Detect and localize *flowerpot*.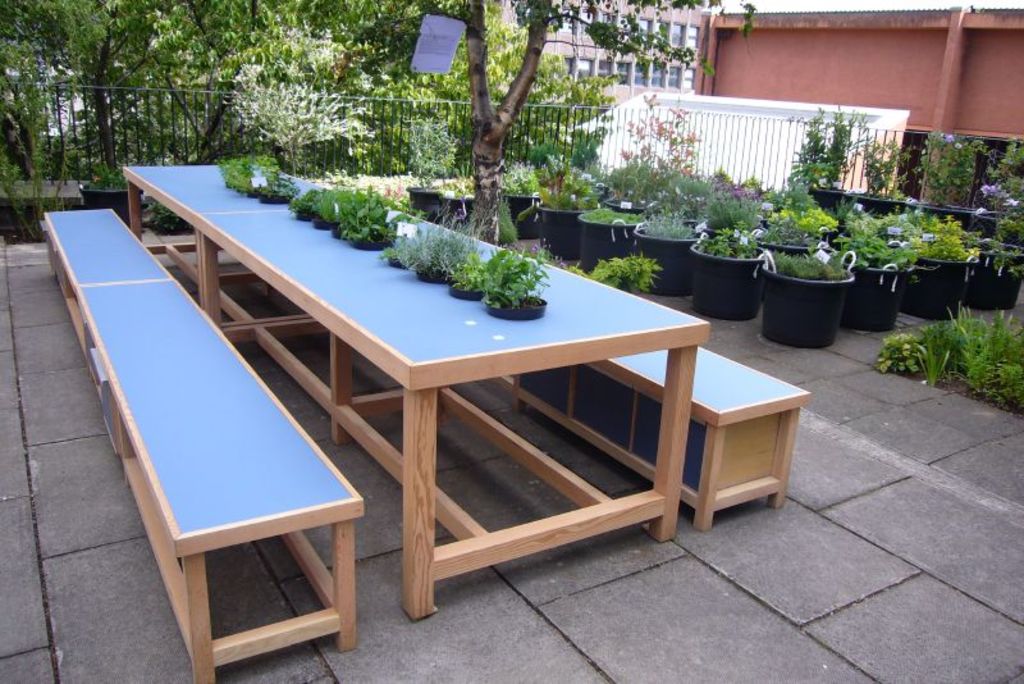
Localized at left=256, top=193, right=292, bottom=204.
